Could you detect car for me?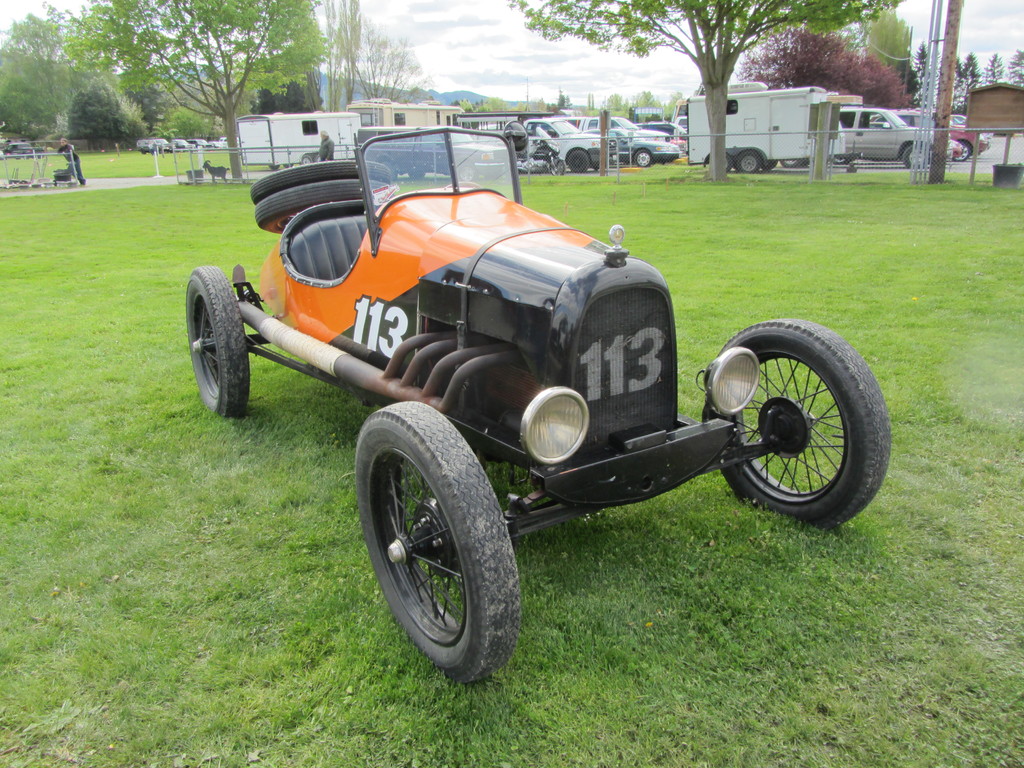
Detection result: region(219, 140, 237, 146).
